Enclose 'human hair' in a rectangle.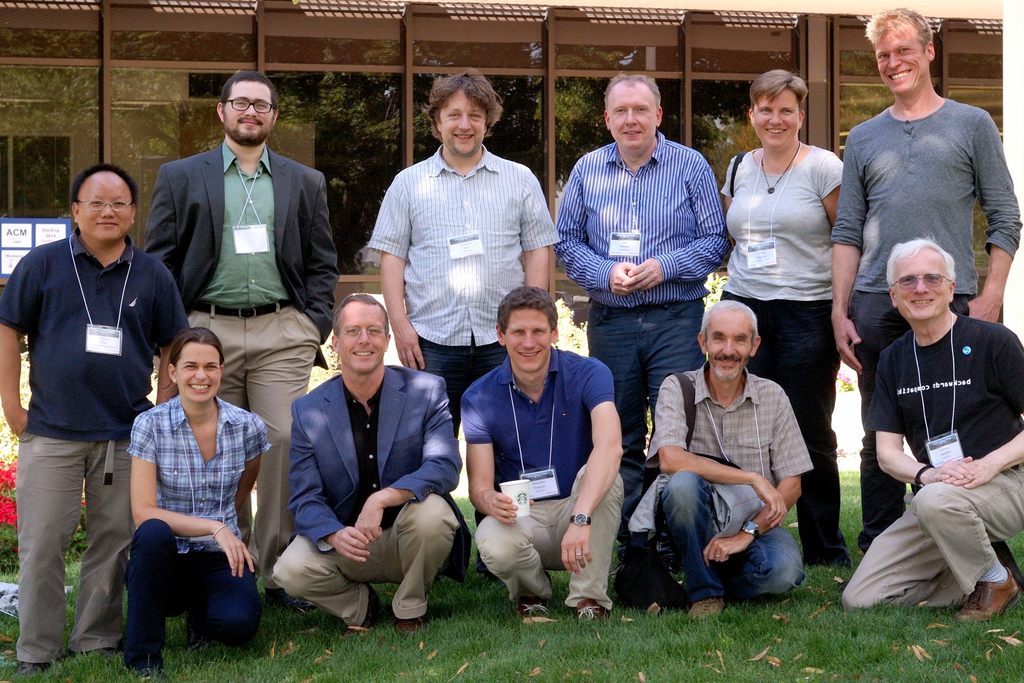
604 72 661 117.
